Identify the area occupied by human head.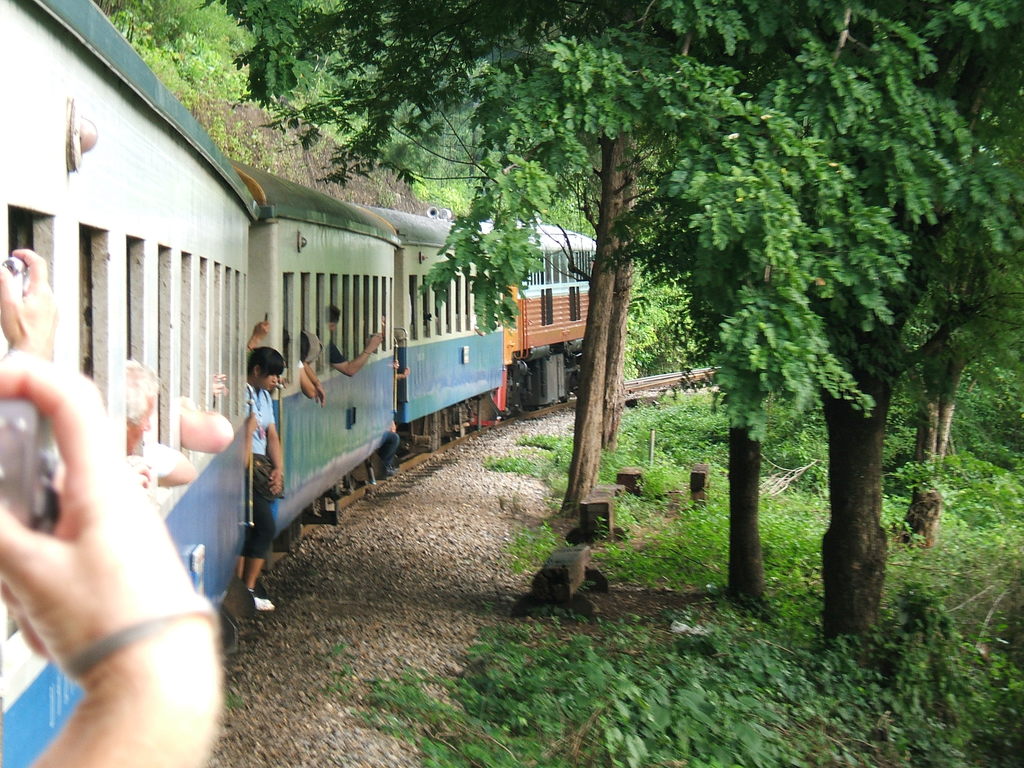
Area: crop(329, 301, 342, 332).
